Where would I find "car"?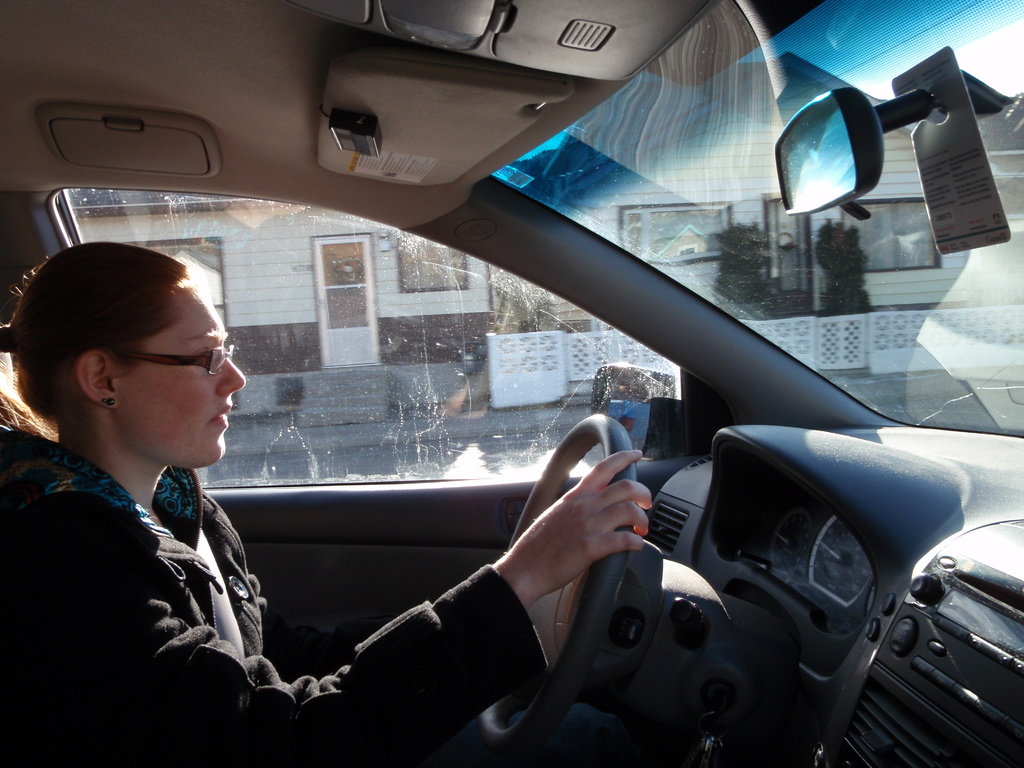
At {"left": 0, "top": 74, "right": 1021, "bottom": 744}.
